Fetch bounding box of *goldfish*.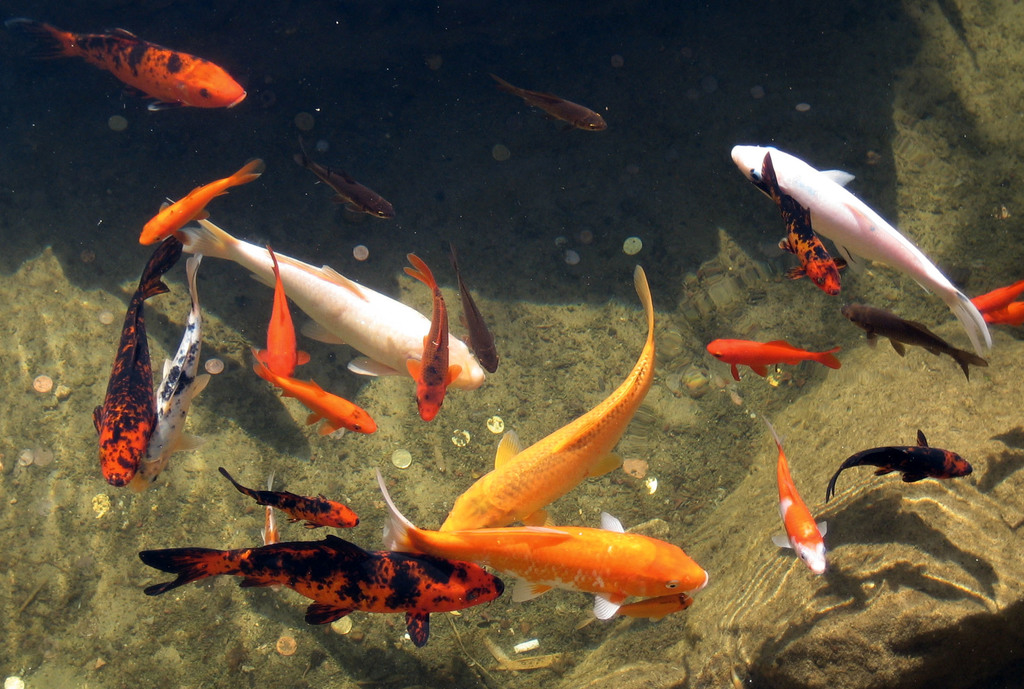
Bbox: {"left": 375, "top": 478, "right": 712, "bottom": 604}.
